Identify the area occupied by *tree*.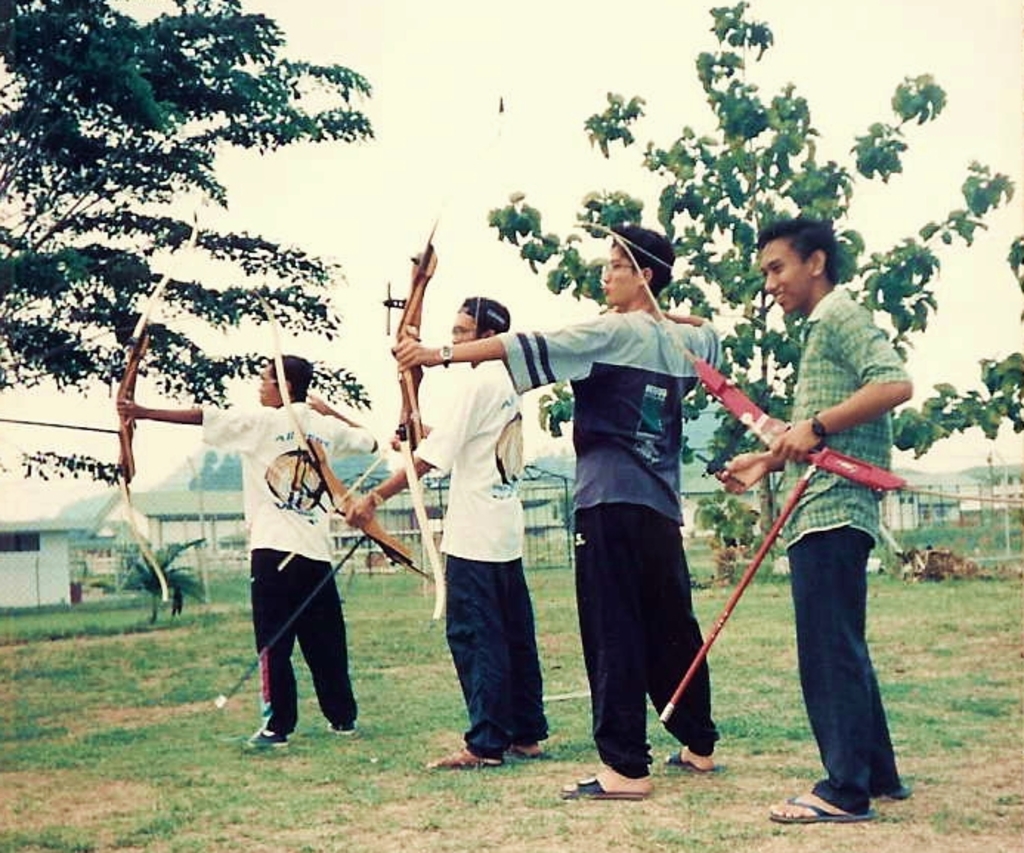
Area: {"left": 0, "top": 0, "right": 381, "bottom": 482}.
